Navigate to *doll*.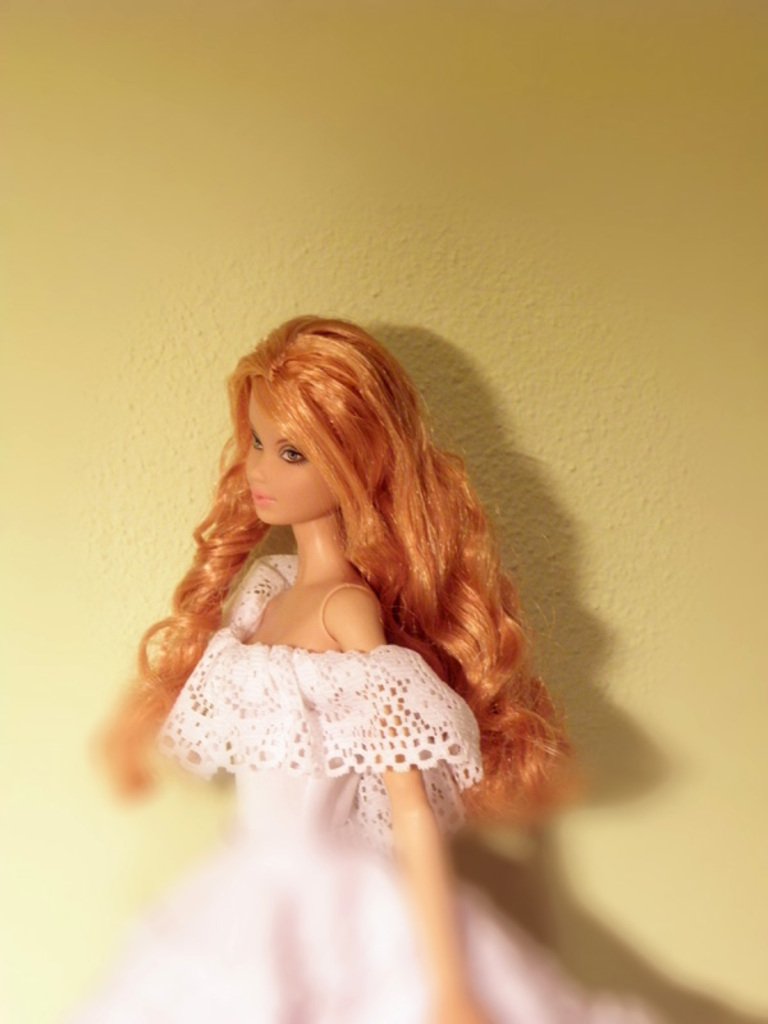
Navigation target: x1=65, y1=308, x2=652, y2=1023.
